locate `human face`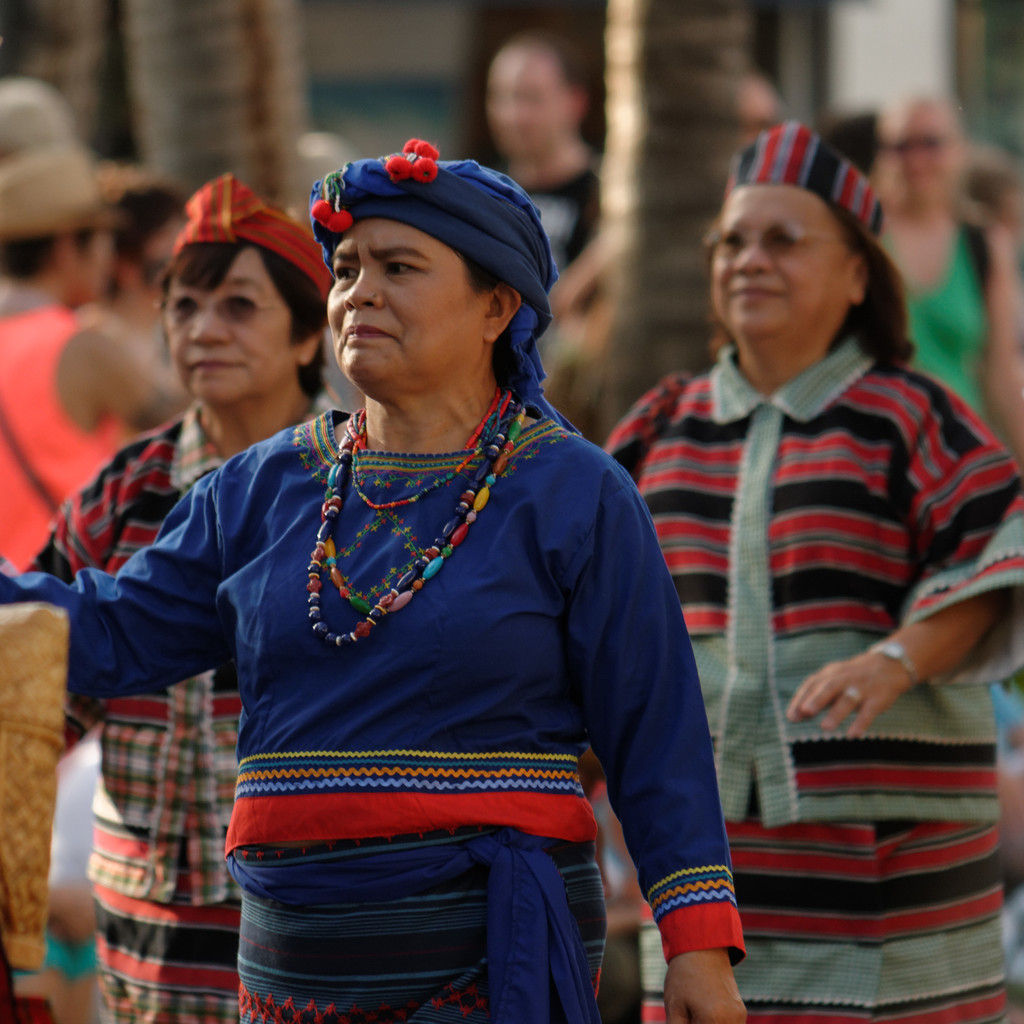
(x1=706, y1=185, x2=856, y2=333)
